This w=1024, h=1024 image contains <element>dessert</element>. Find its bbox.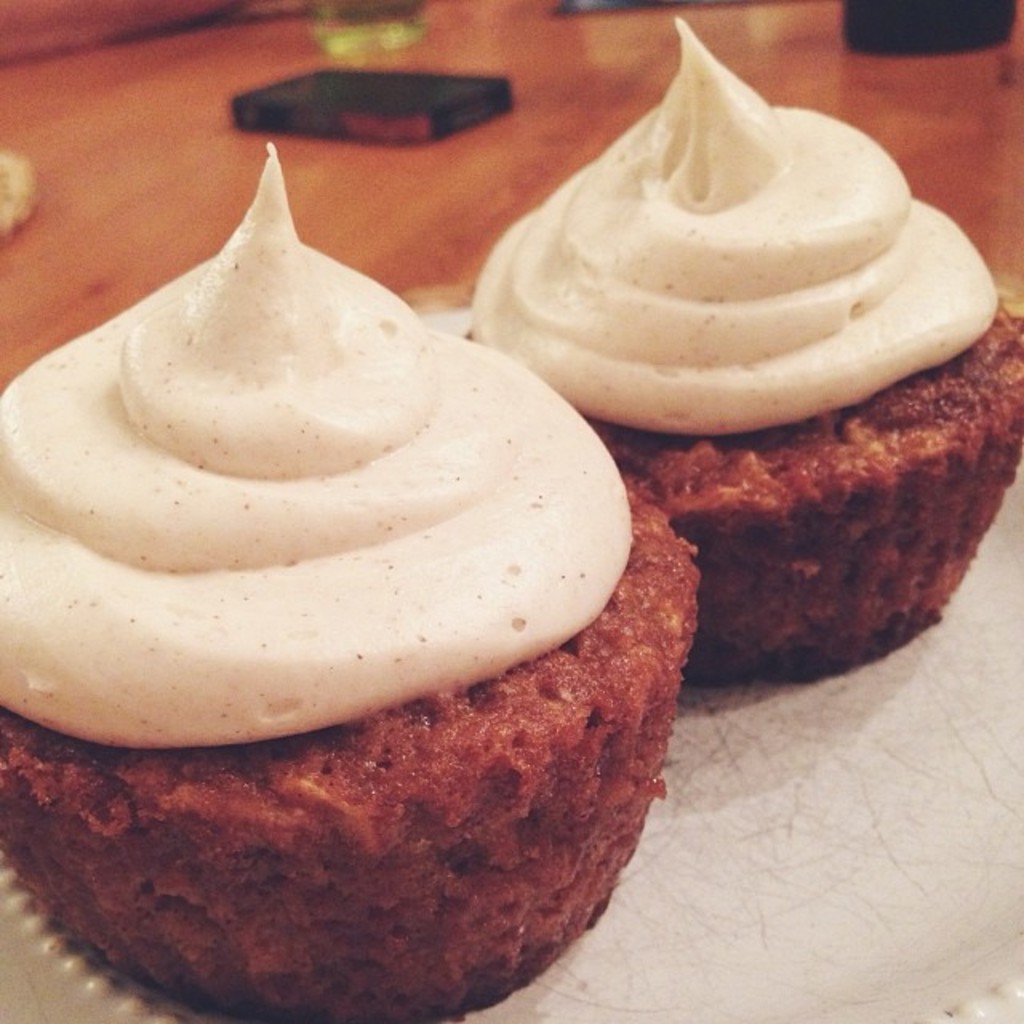
BBox(0, 141, 698, 1022).
